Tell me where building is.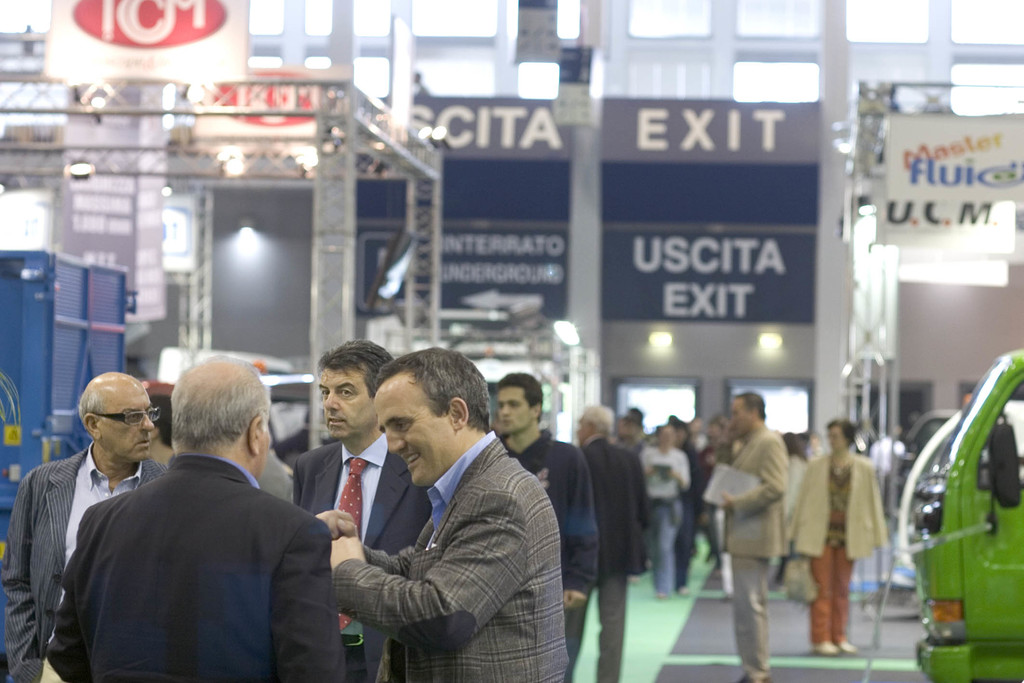
building is at 0:0:1023:682.
